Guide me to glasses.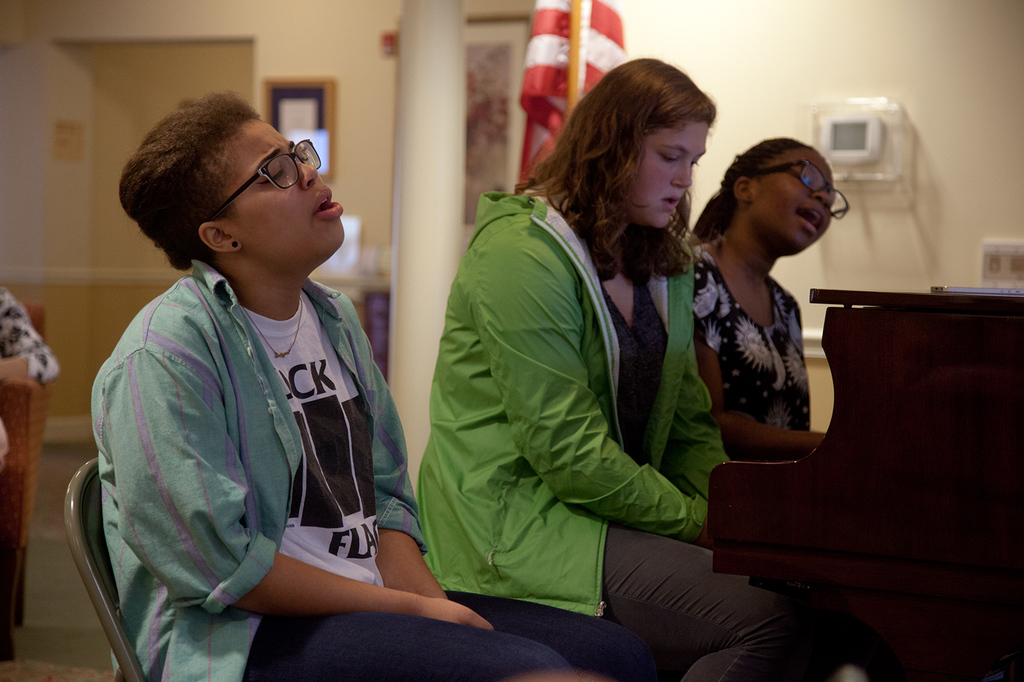
Guidance: <region>749, 157, 849, 222</region>.
